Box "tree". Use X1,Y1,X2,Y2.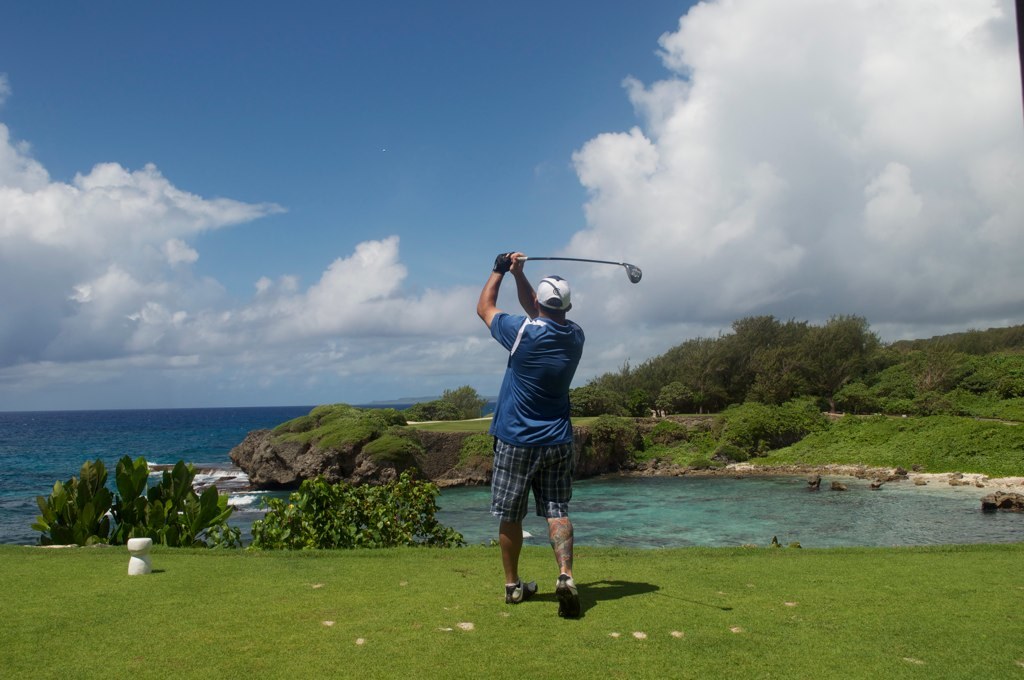
625,388,638,415.
